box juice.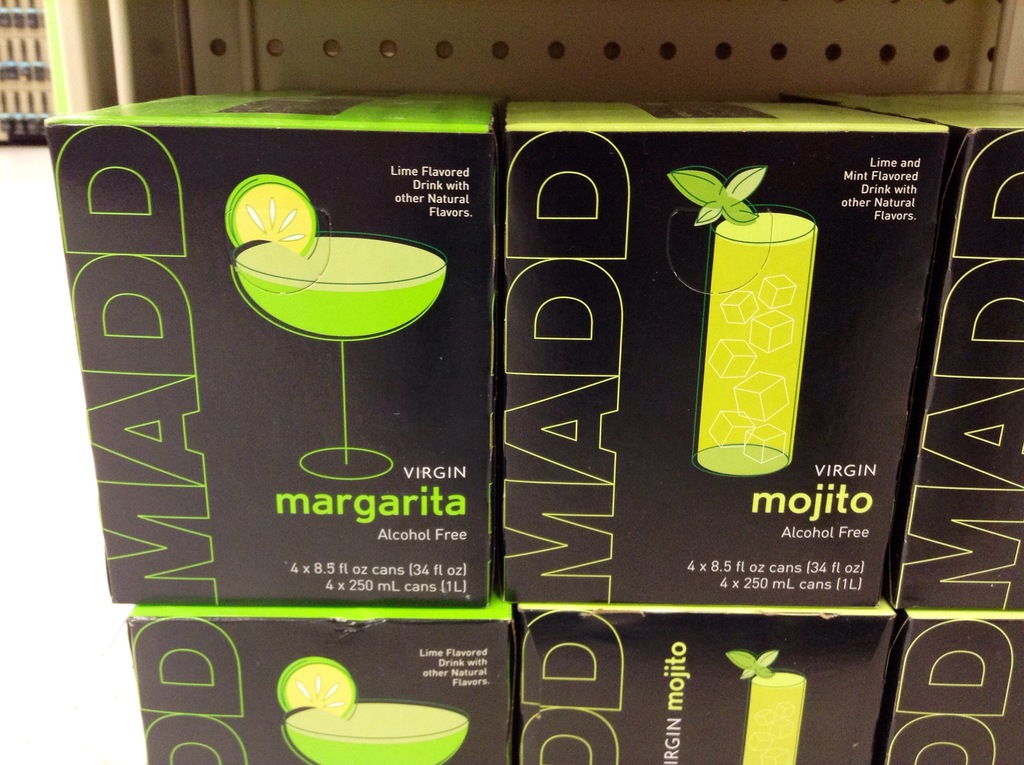
<box>695,173,831,526</box>.
